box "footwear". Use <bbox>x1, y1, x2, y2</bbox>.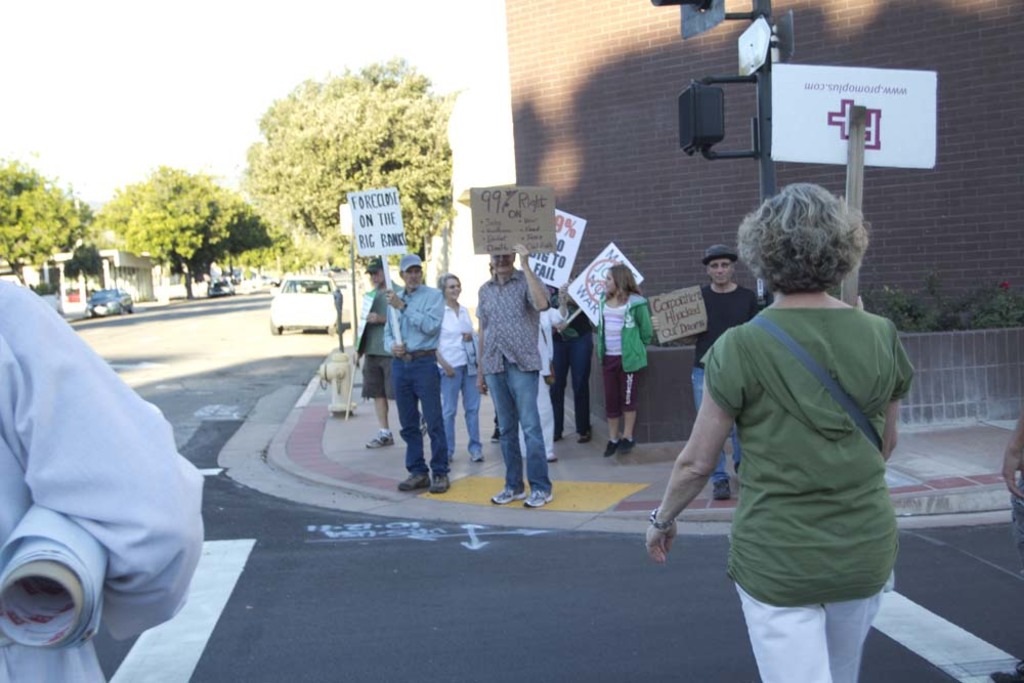
<bbox>709, 473, 726, 498</bbox>.
